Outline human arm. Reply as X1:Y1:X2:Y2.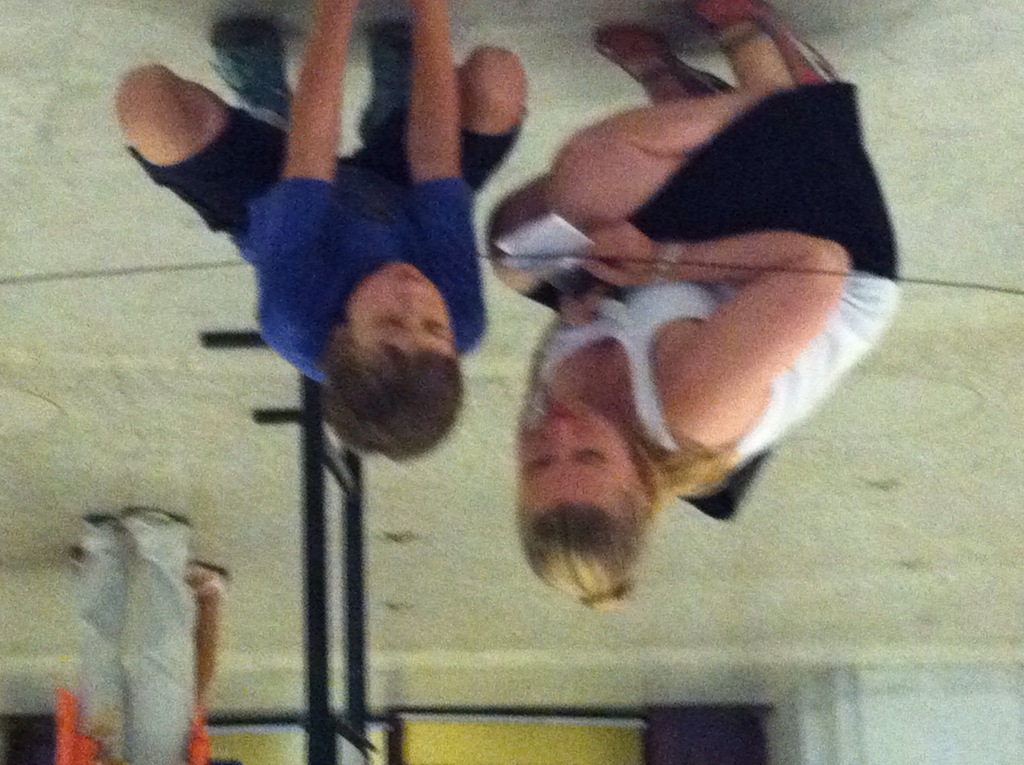
527:182:596:371.
